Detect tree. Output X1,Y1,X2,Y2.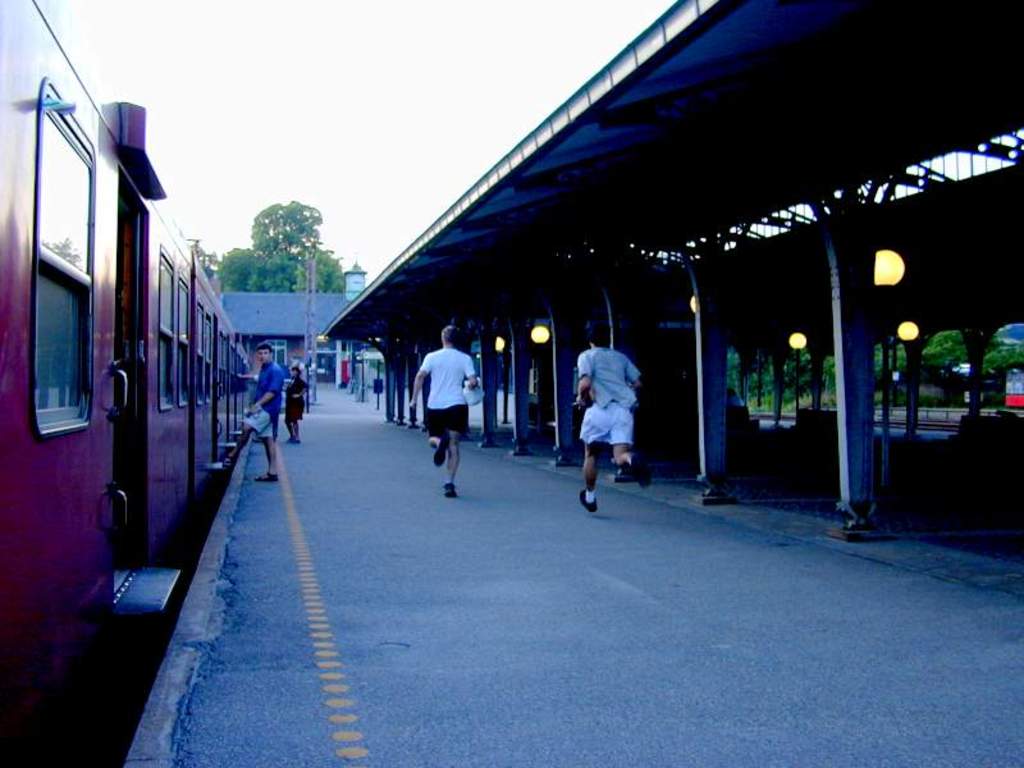
975,335,1023,408.
